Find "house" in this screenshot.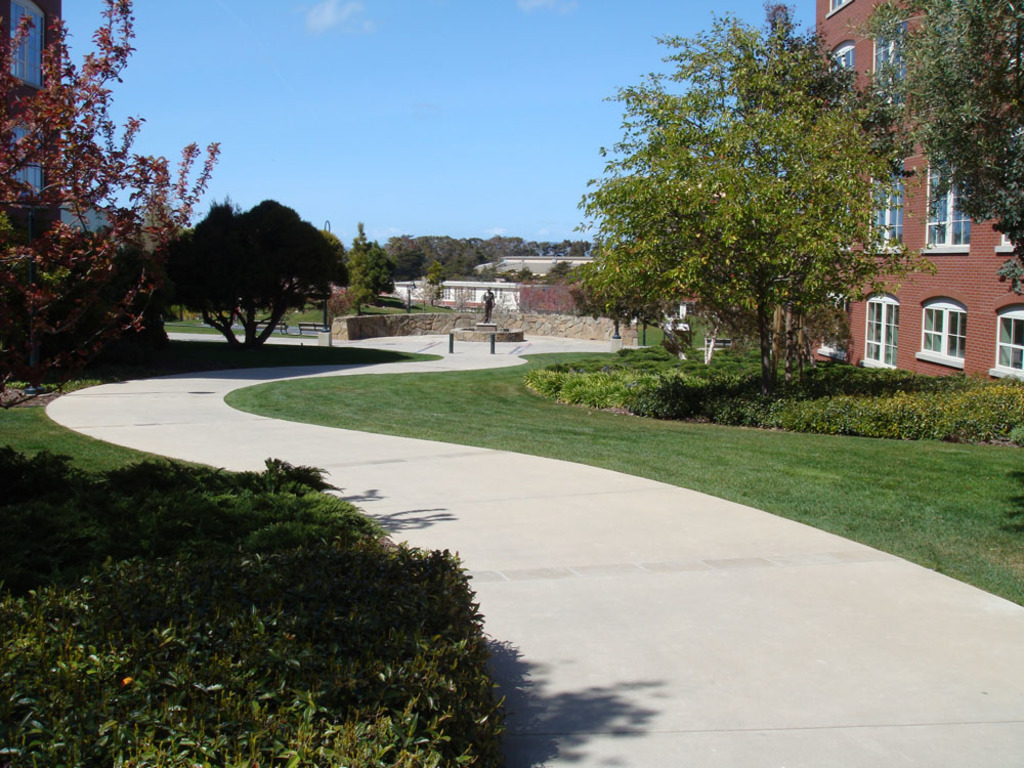
The bounding box for "house" is <box>811,0,1023,381</box>.
